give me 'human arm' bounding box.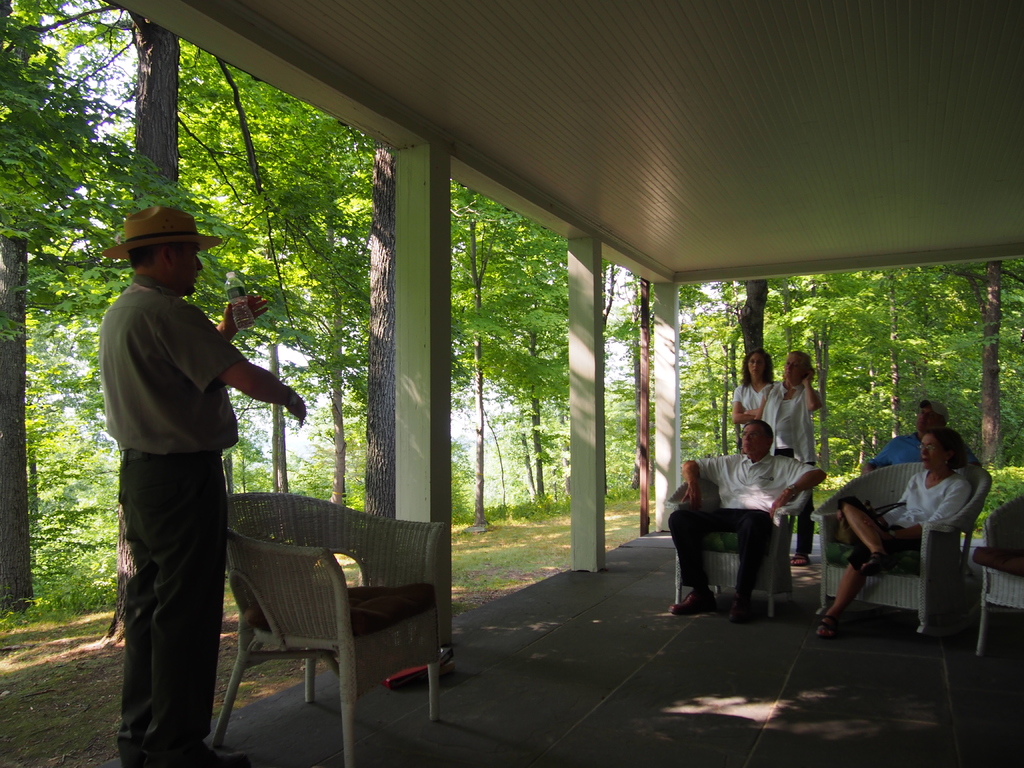
763,458,831,521.
